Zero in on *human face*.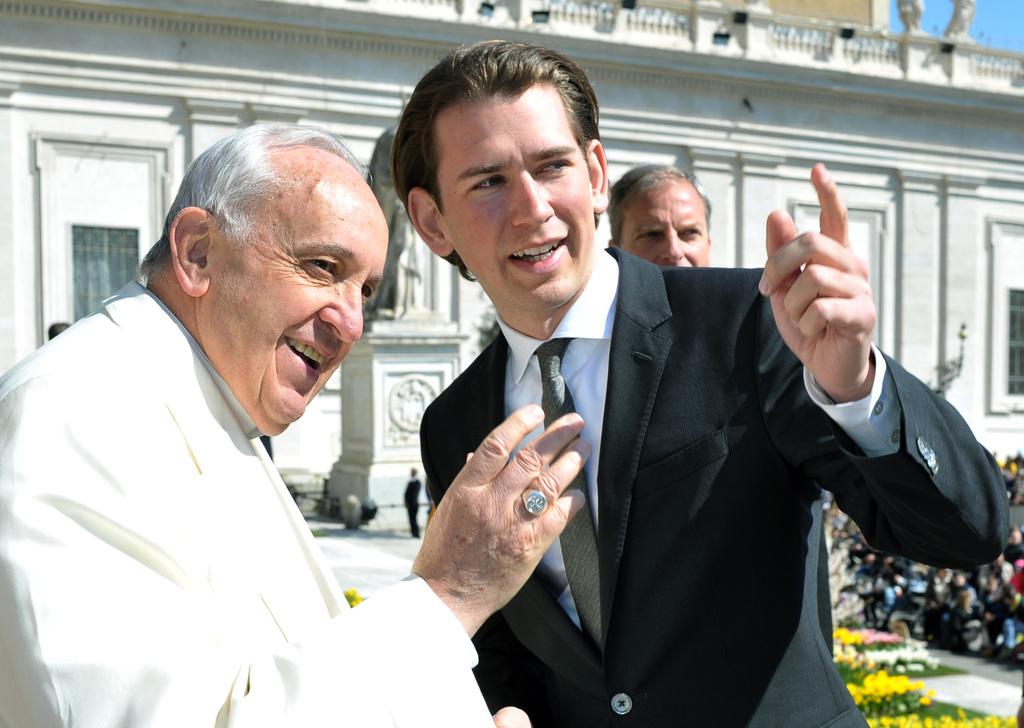
Zeroed in: bbox=(438, 81, 596, 312).
